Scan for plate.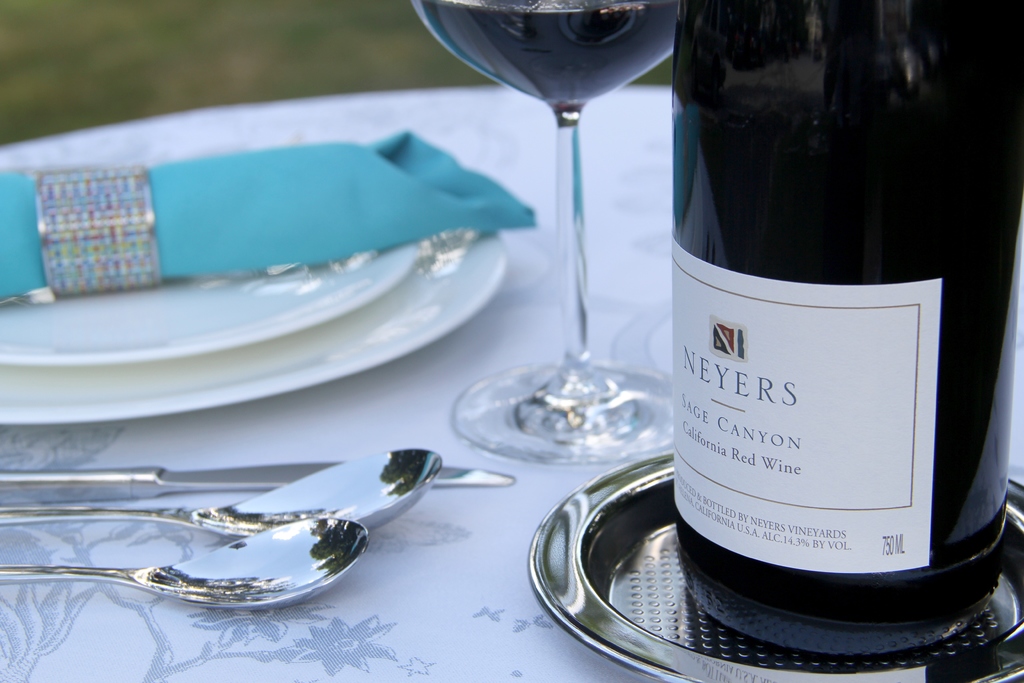
Scan result: bbox=(0, 234, 423, 365).
